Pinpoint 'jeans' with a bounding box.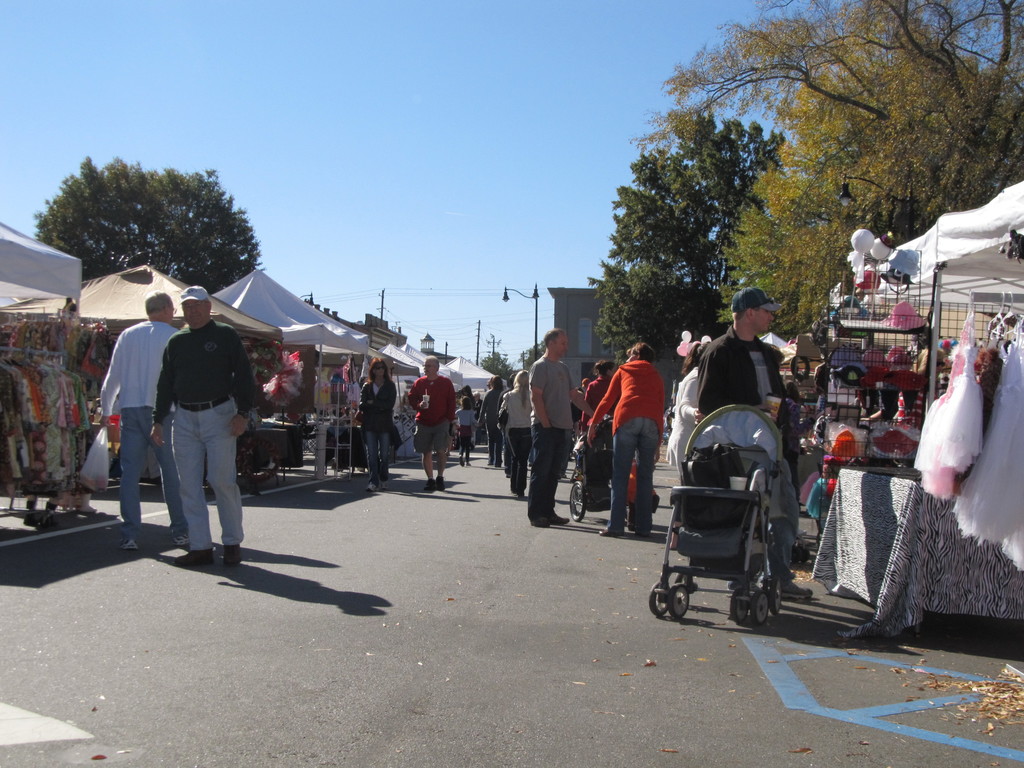
locate(598, 420, 657, 535).
